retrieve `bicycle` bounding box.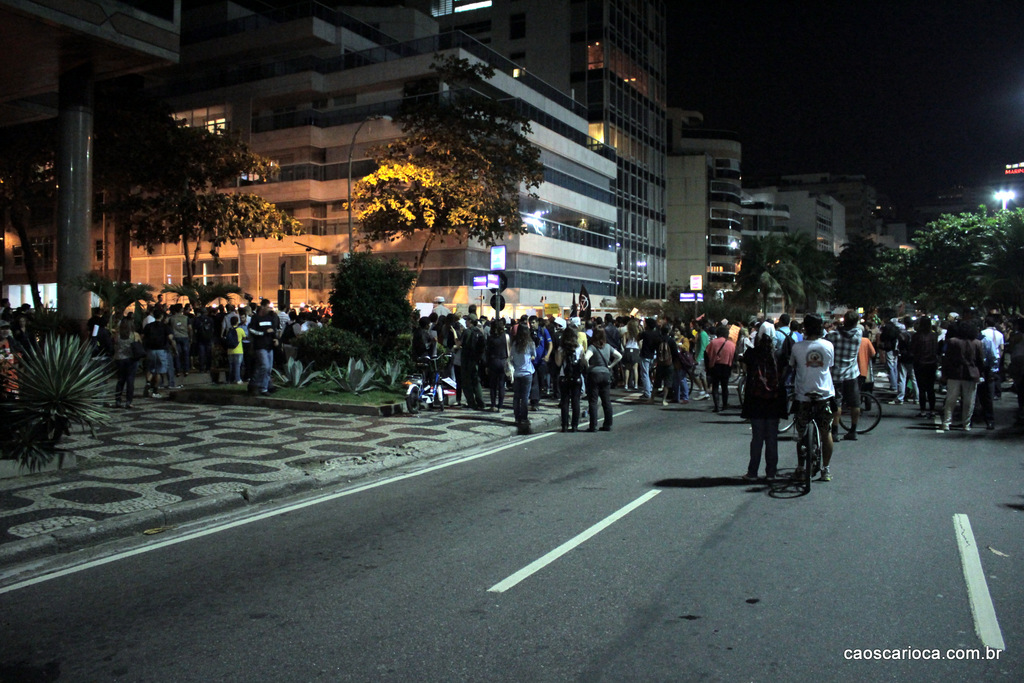
Bounding box: bbox=(835, 386, 887, 432).
